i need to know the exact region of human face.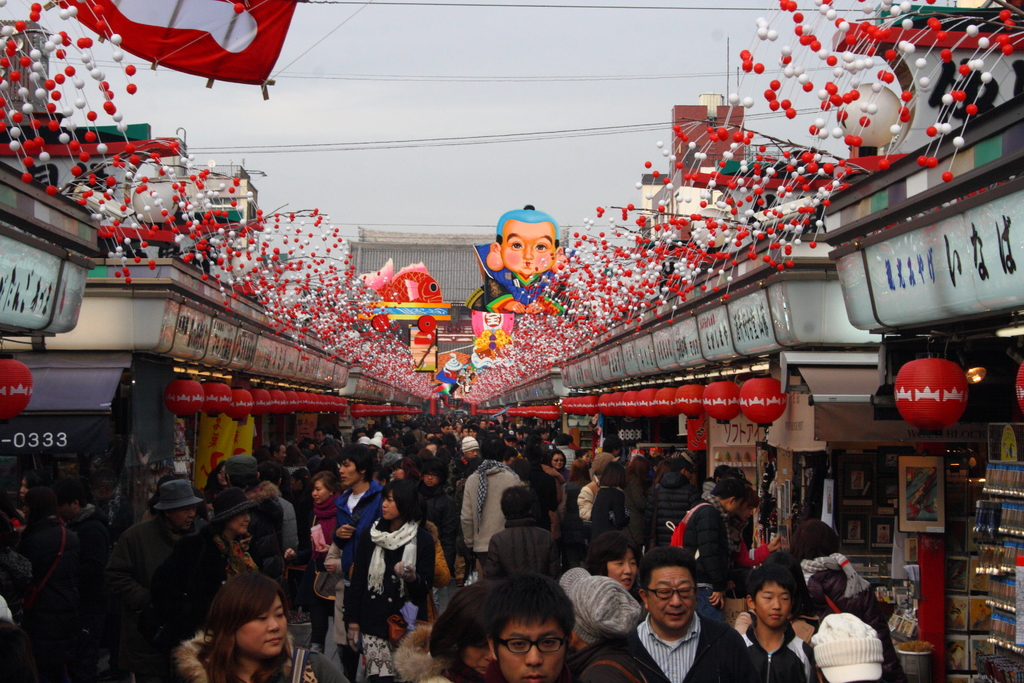
Region: x1=552 y1=457 x2=564 y2=472.
